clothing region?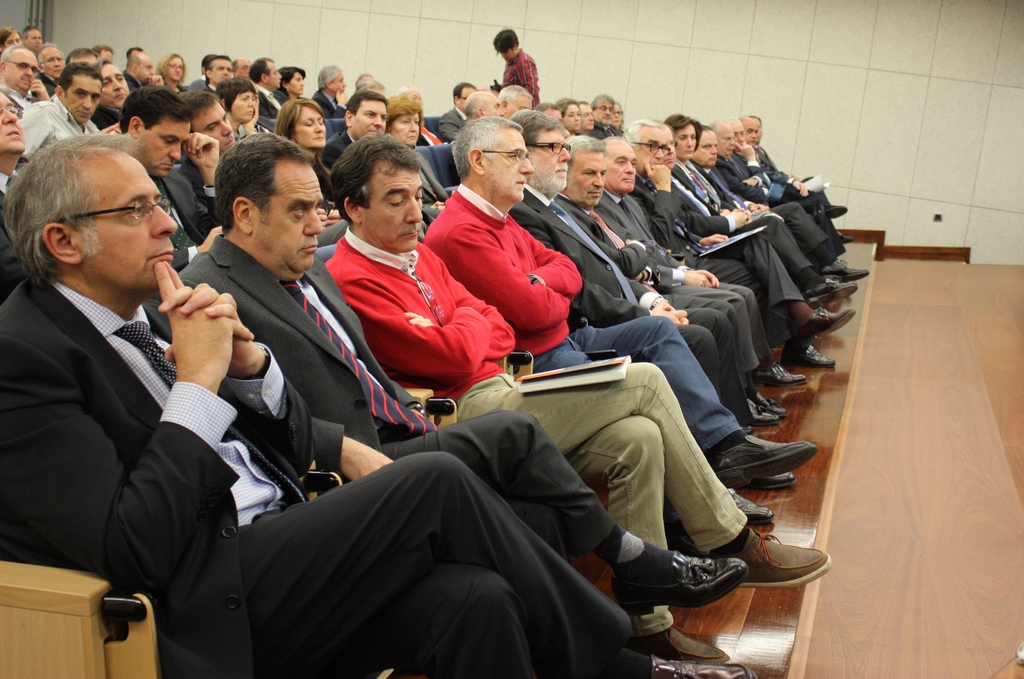
[314,87,349,119]
